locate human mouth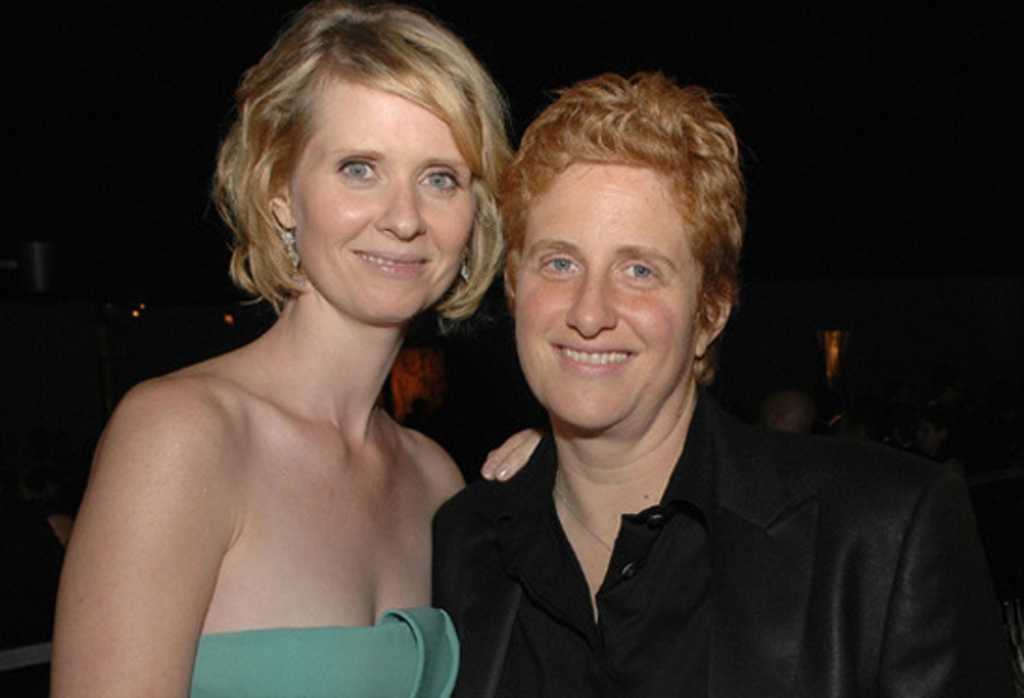
detection(542, 331, 642, 378)
